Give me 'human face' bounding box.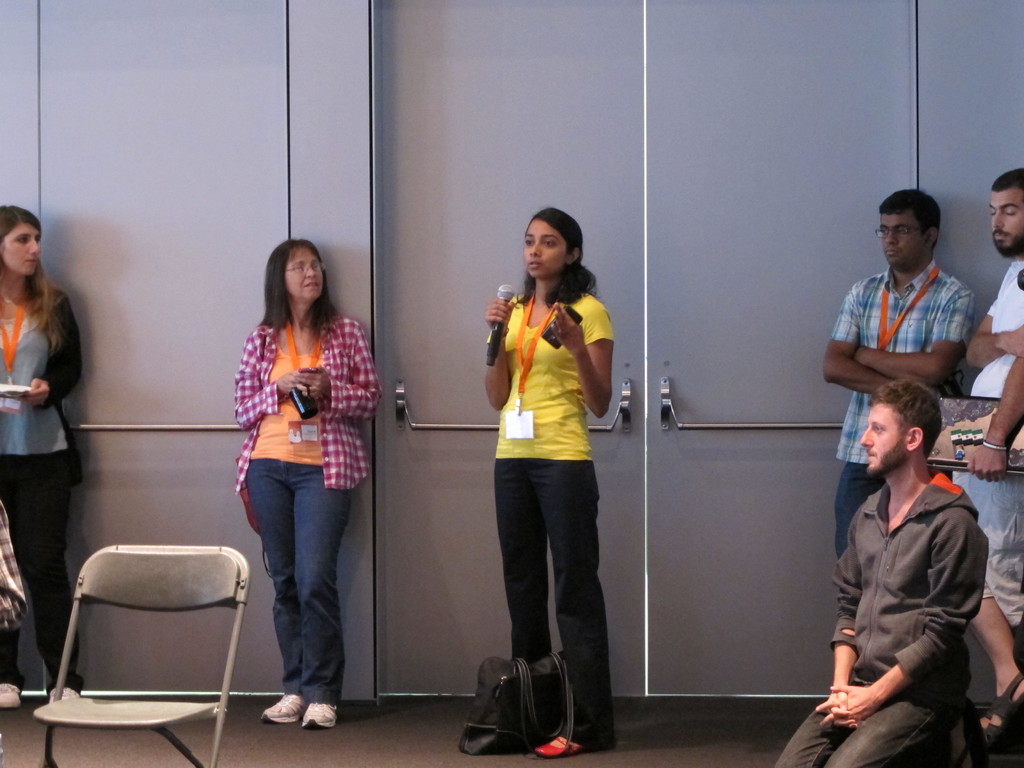
x1=988, y1=185, x2=1023, y2=254.
